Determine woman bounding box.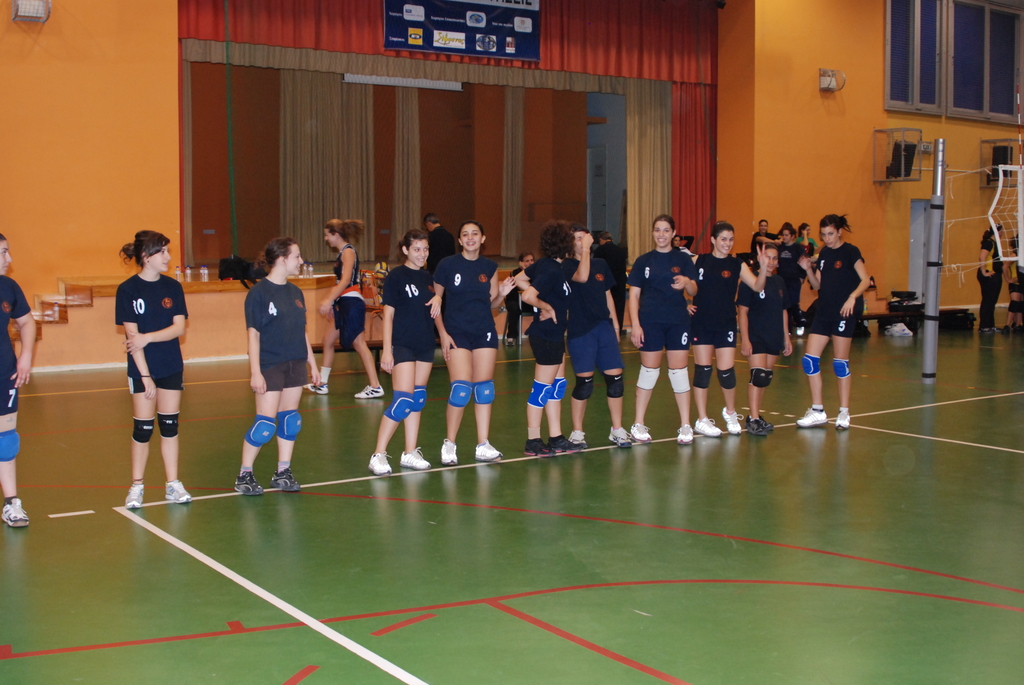
Determined: (99, 223, 190, 507).
